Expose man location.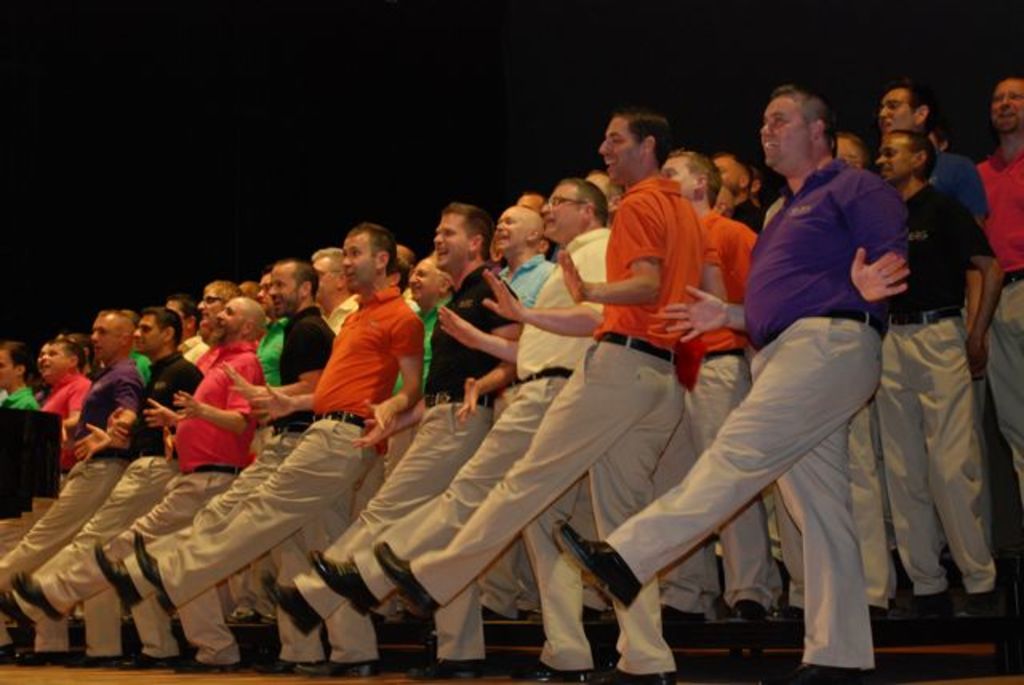
Exposed at <box>376,106,707,683</box>.
